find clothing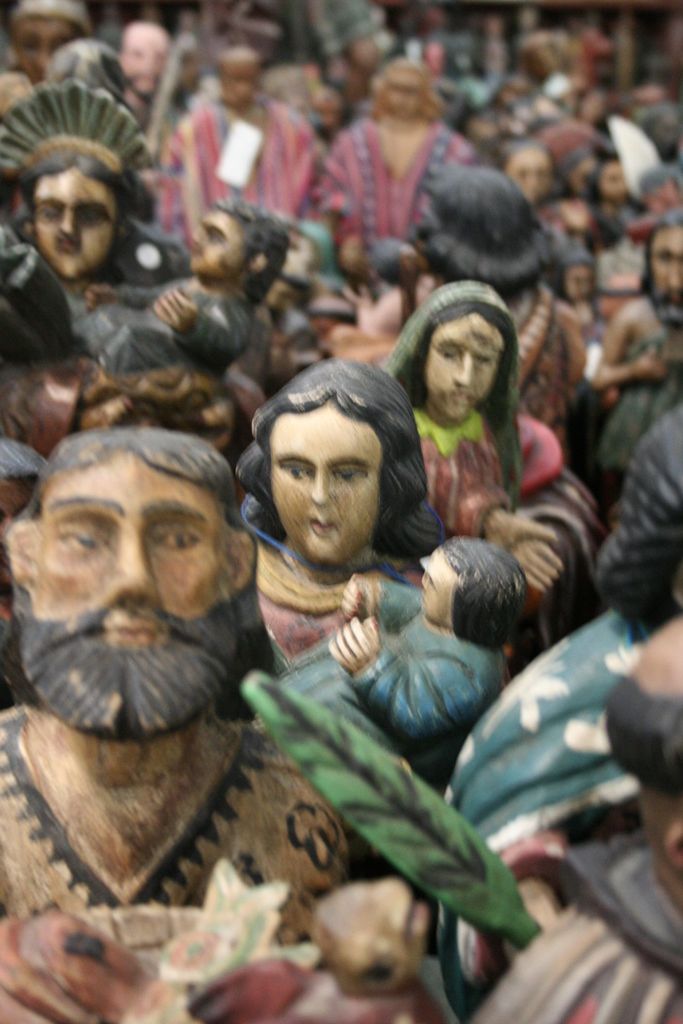
[276,538,416,652]
